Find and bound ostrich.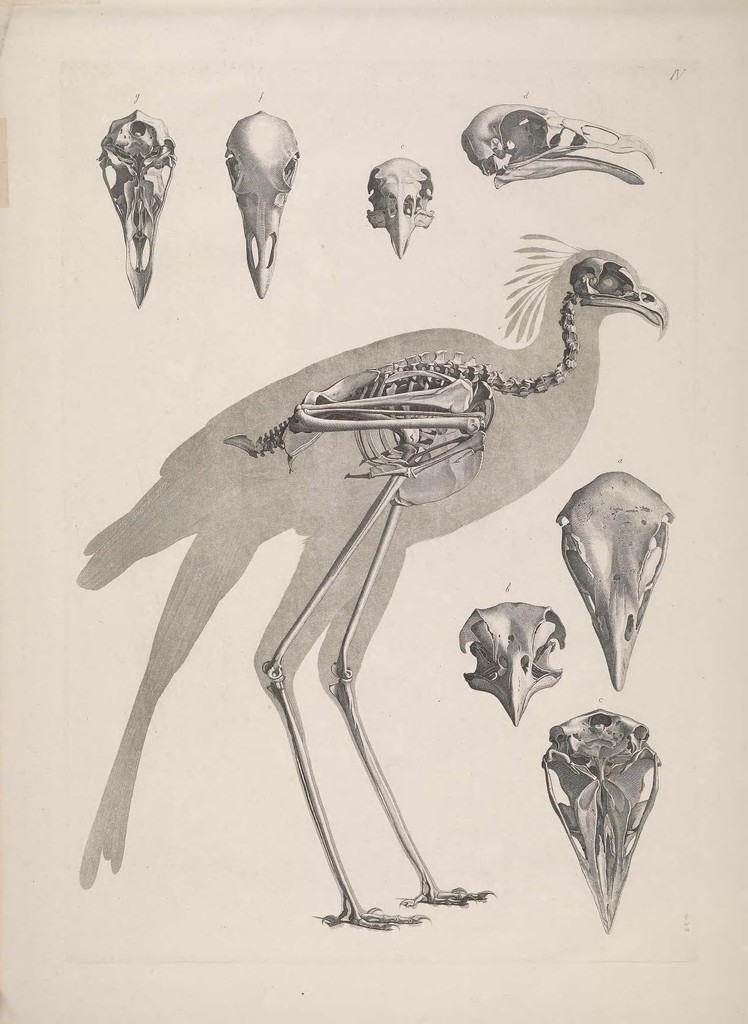
Bound: (35,169,663,980).
